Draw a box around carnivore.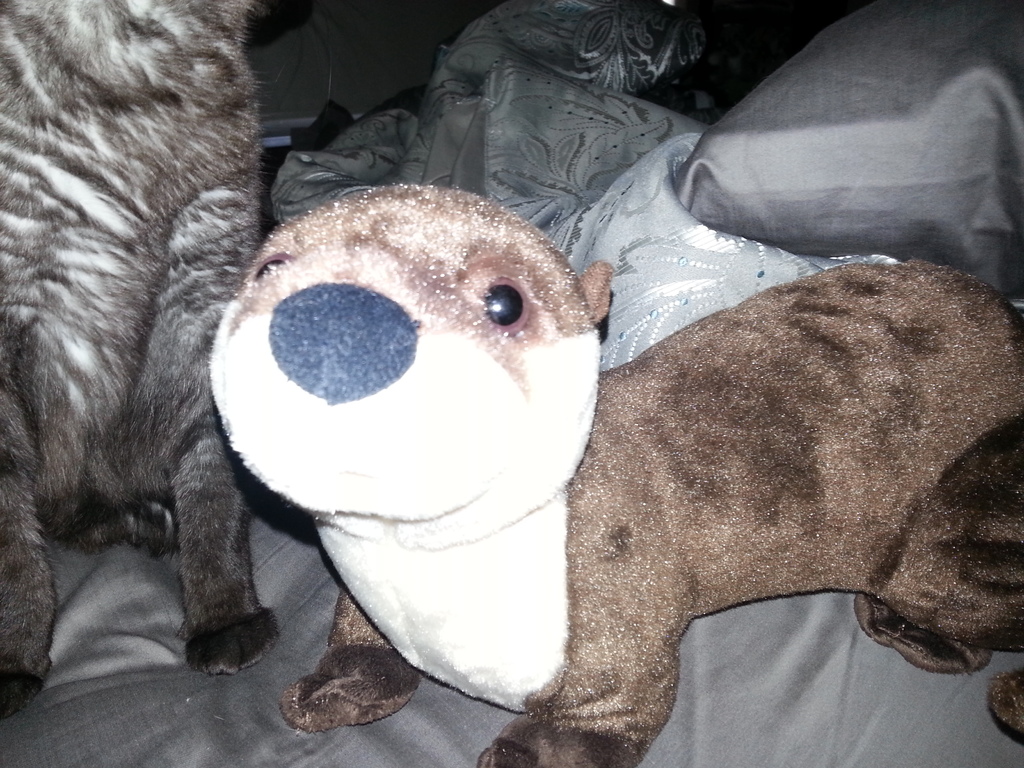
{"left": 0, "top": 0, "right": 305, "bottom": 719}.
